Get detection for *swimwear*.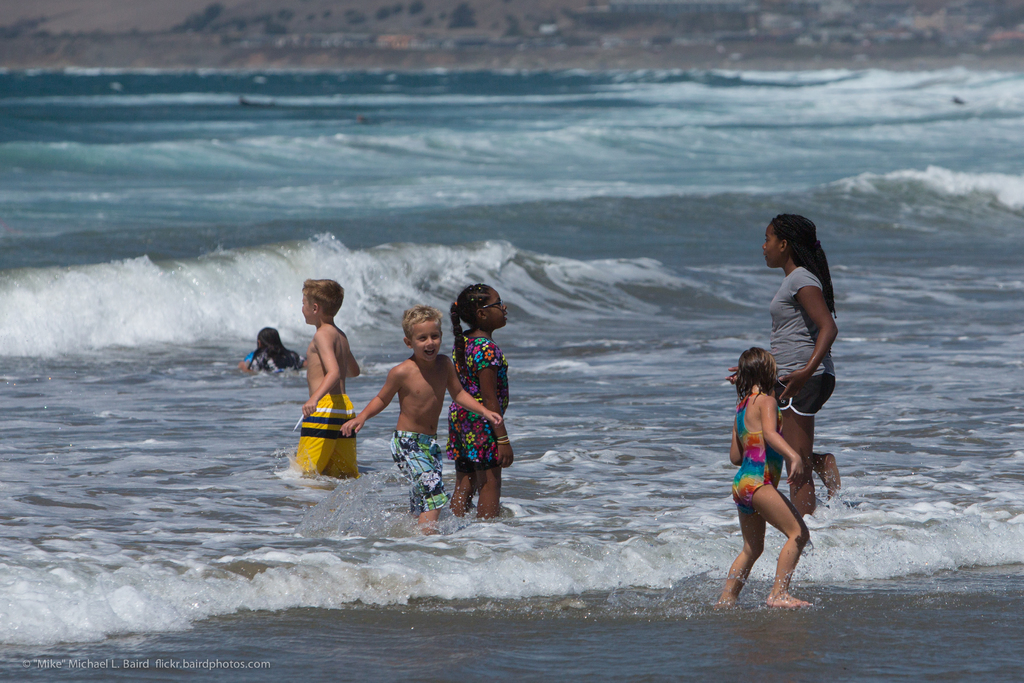
Detection: (left=296, top=393, right=362, bottom=482).
